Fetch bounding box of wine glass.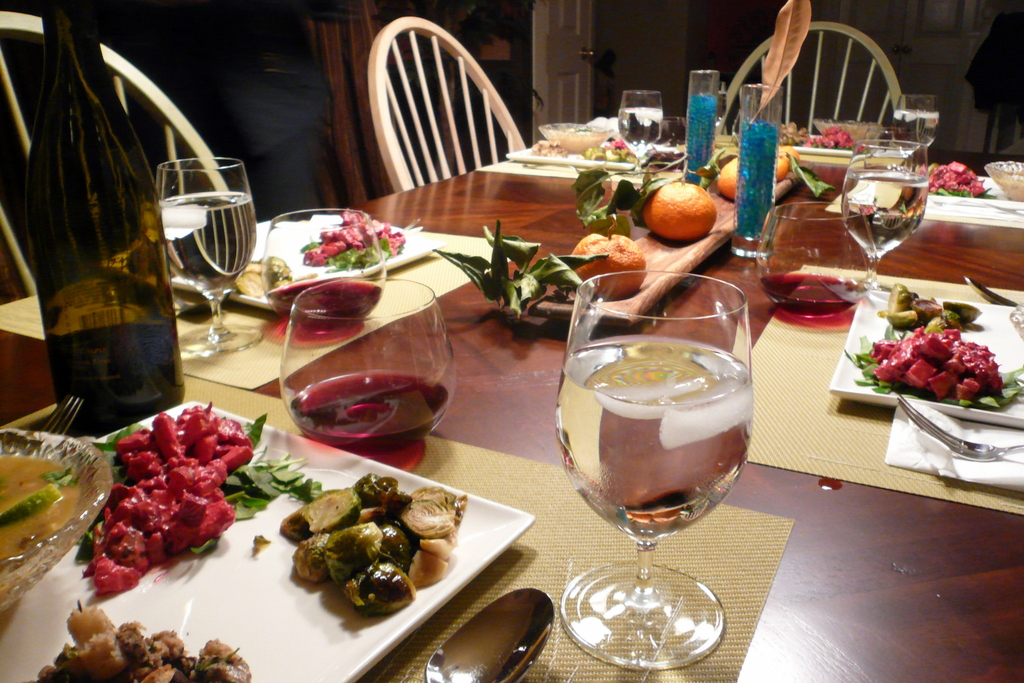
Bbox: (755,204,879,315).
